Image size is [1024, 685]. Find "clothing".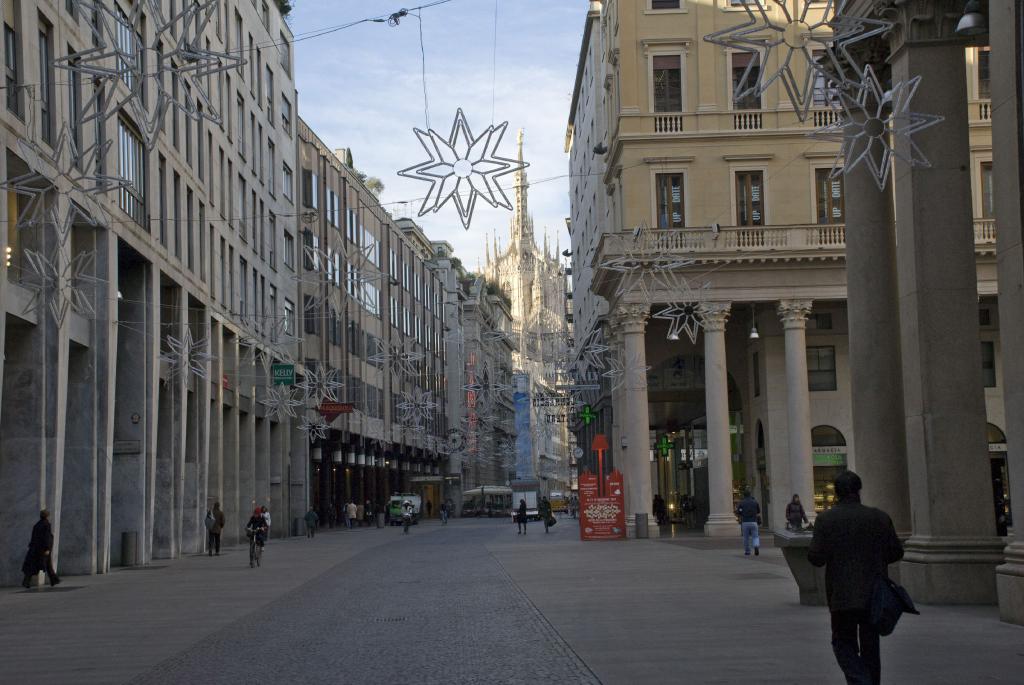
box(819, 487, 911, 661).
